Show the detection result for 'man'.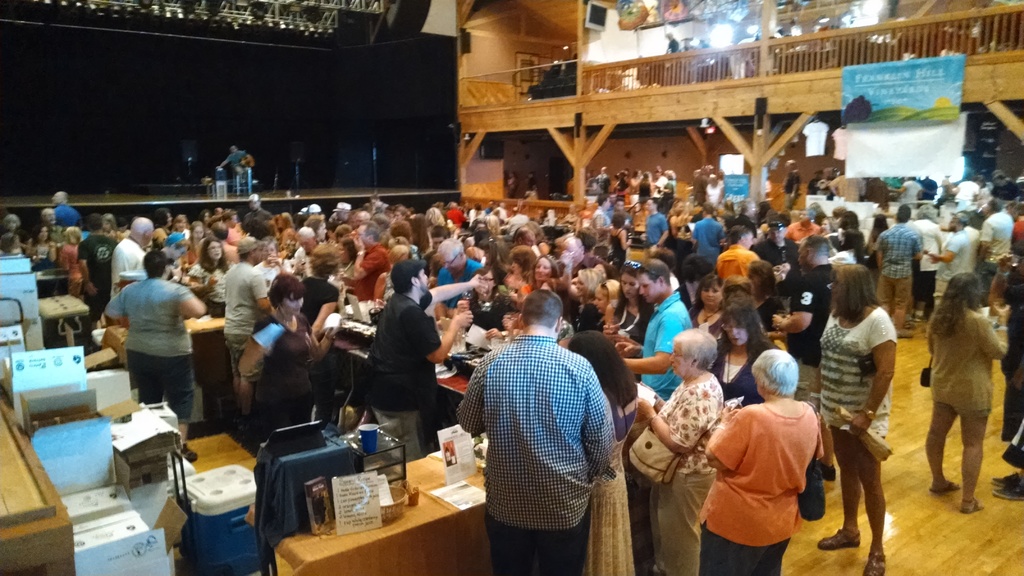
(42,207,54,226).
